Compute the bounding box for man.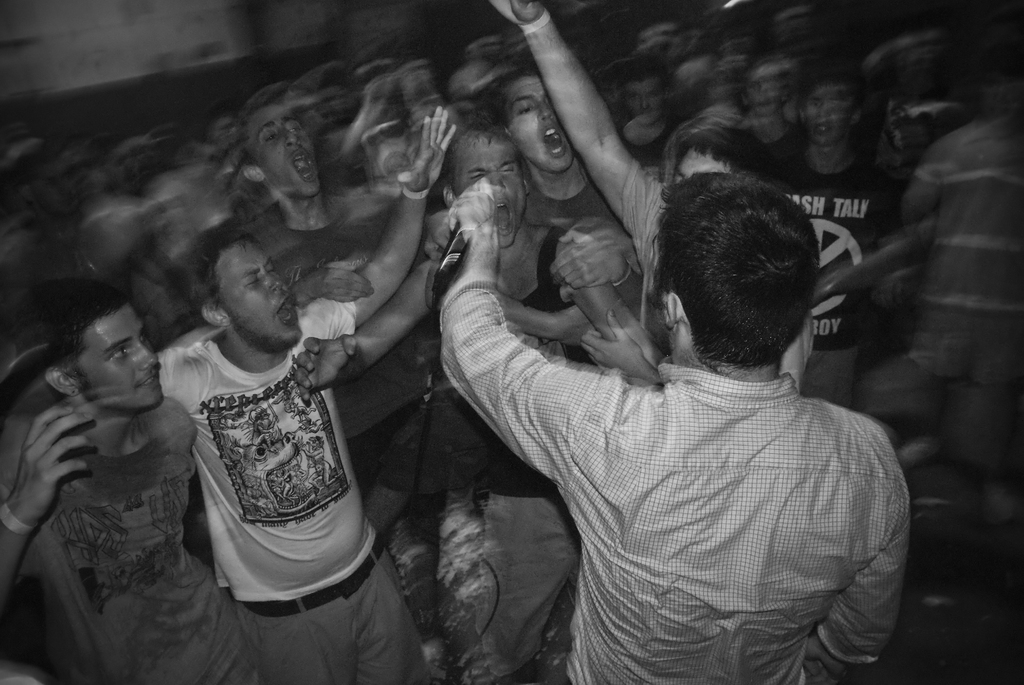
select_region(446, 195, 912, 684).
